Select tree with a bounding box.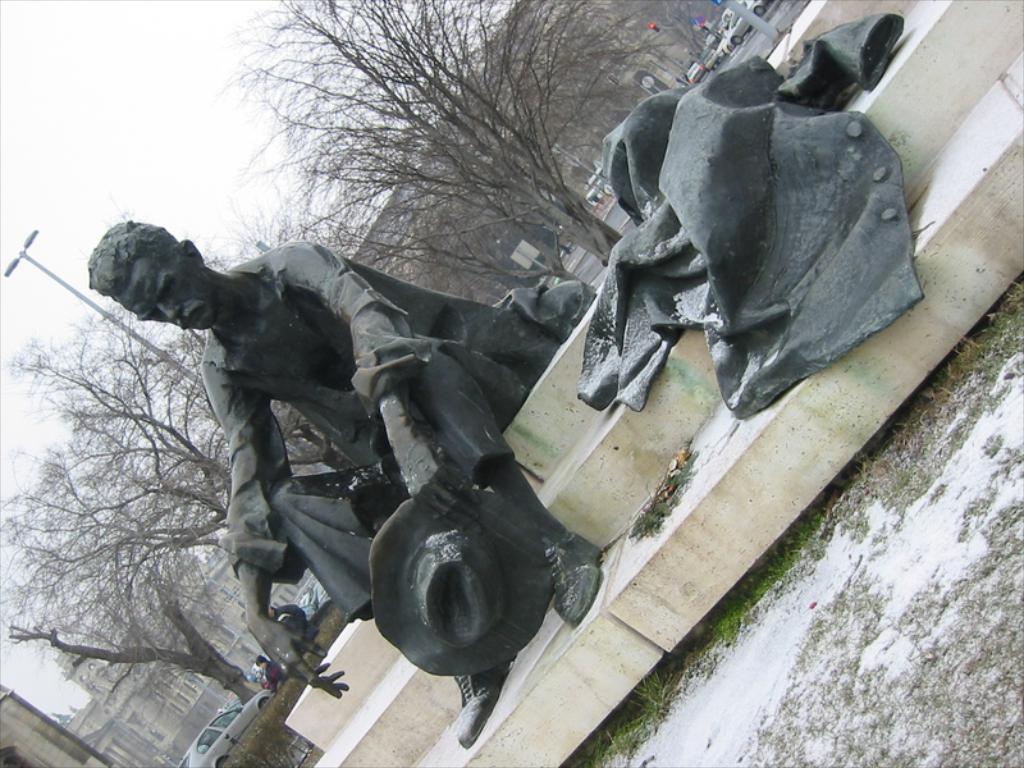
bbox=[211, 0, 669, 266].
